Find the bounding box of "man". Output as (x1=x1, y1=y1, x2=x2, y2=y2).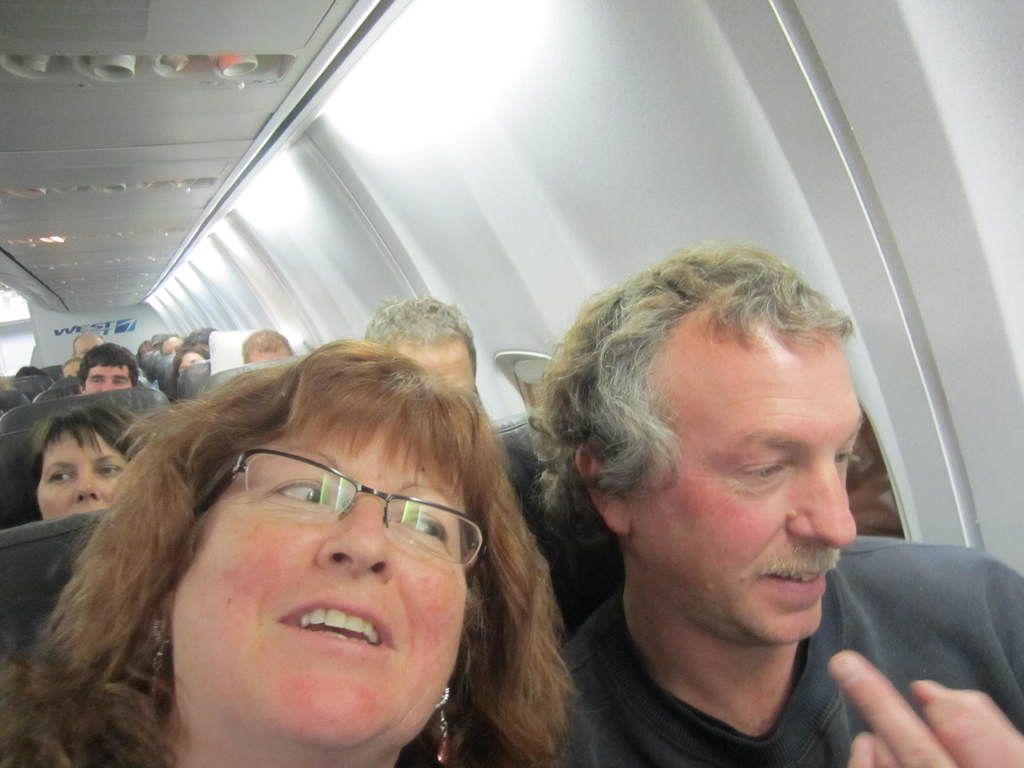
(x1=76, y1=341, x2=137, y2=394).
